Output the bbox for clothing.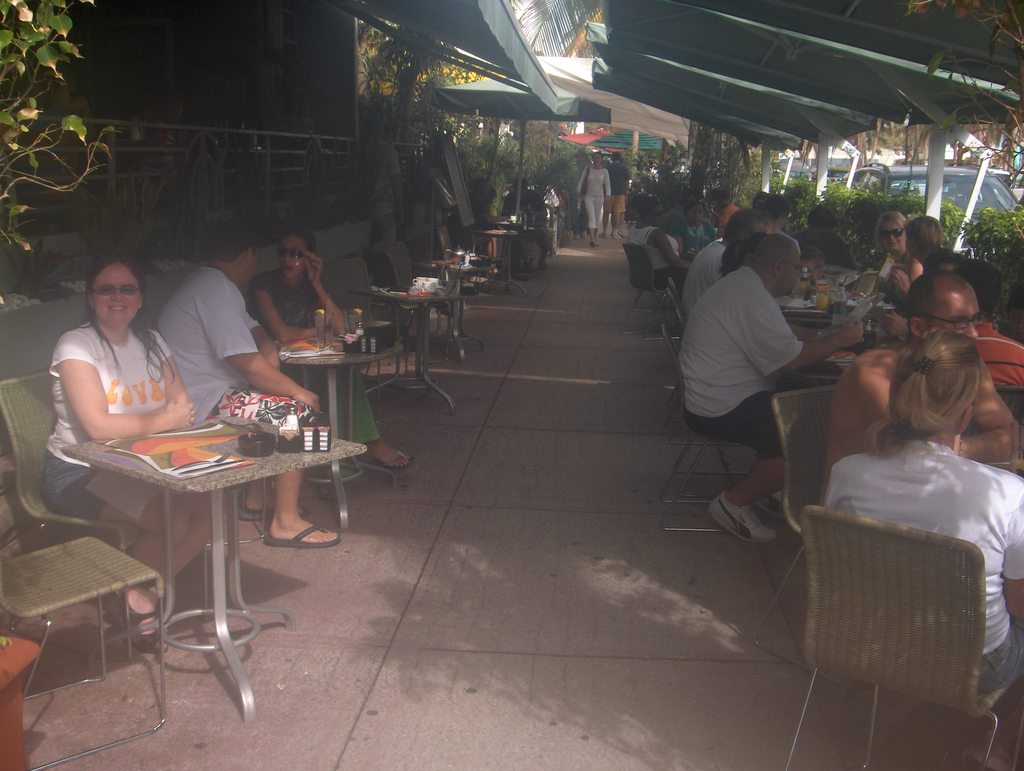
select_region(142, 264, 262, 420).
